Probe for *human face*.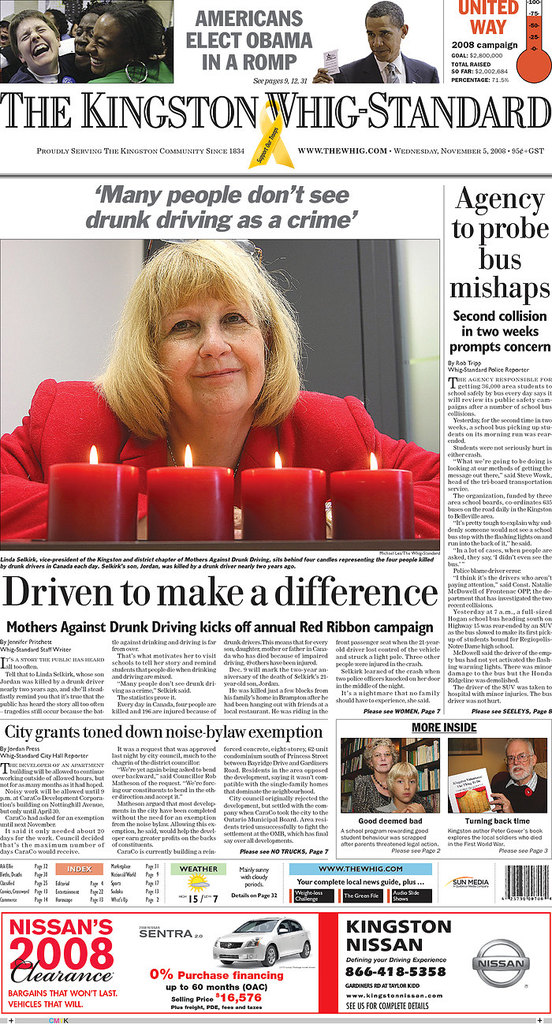
Probe result: box=[505, 736, 535, 782].
